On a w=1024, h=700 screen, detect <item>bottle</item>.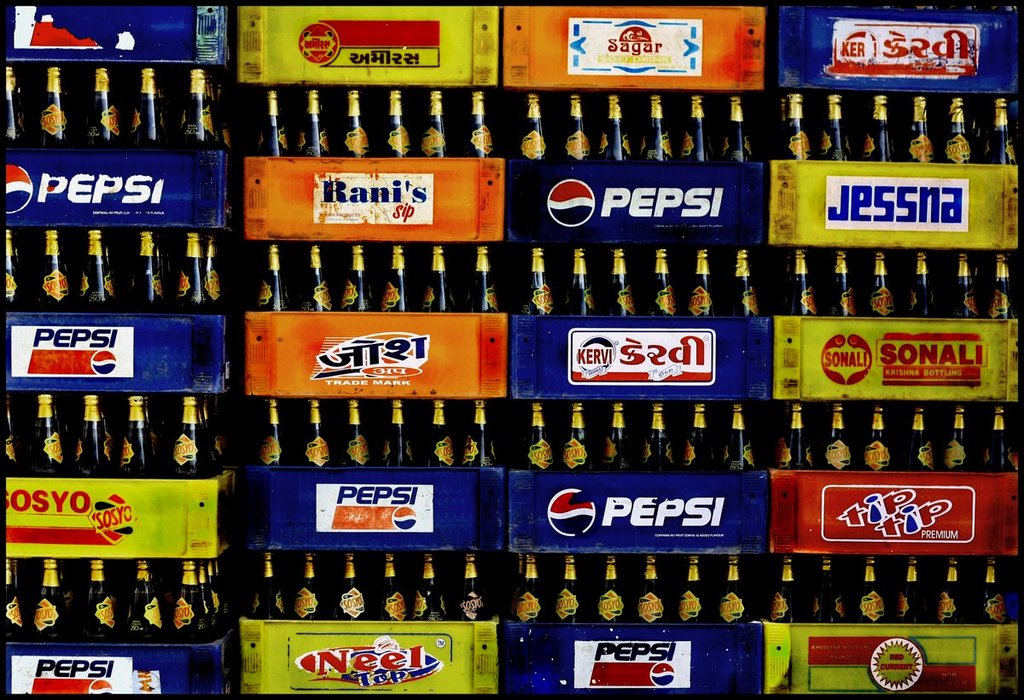
bbox(567, 250, 596, 319).
